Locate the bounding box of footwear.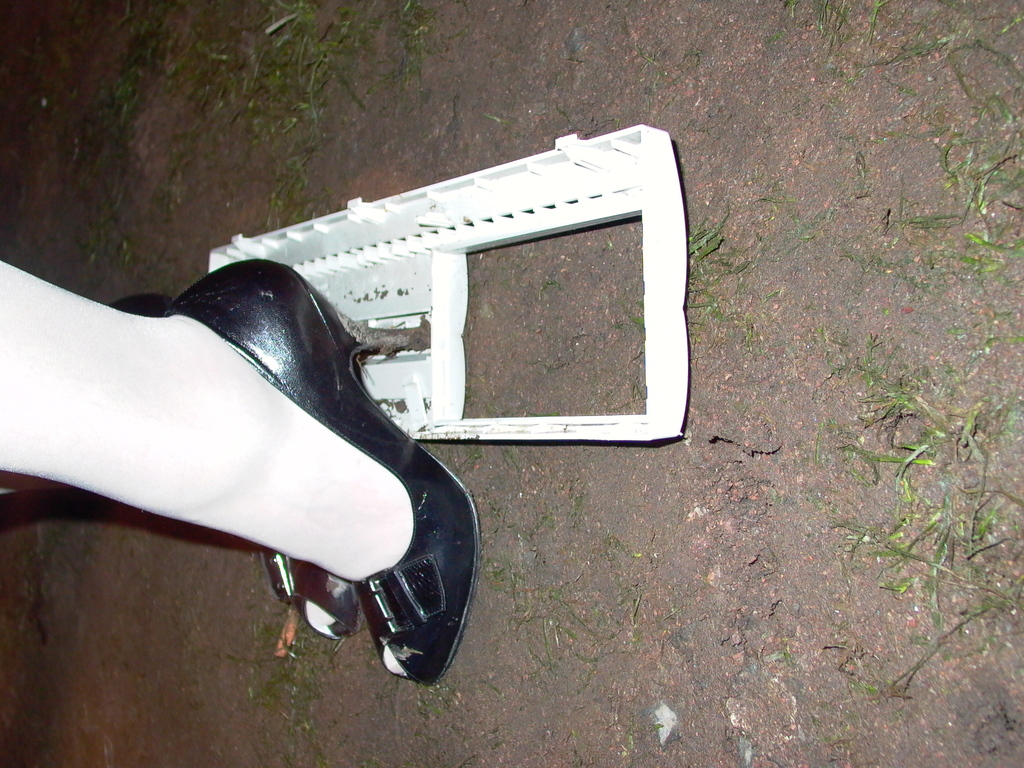
Bounding box: region(107, 294, 364, 630).
